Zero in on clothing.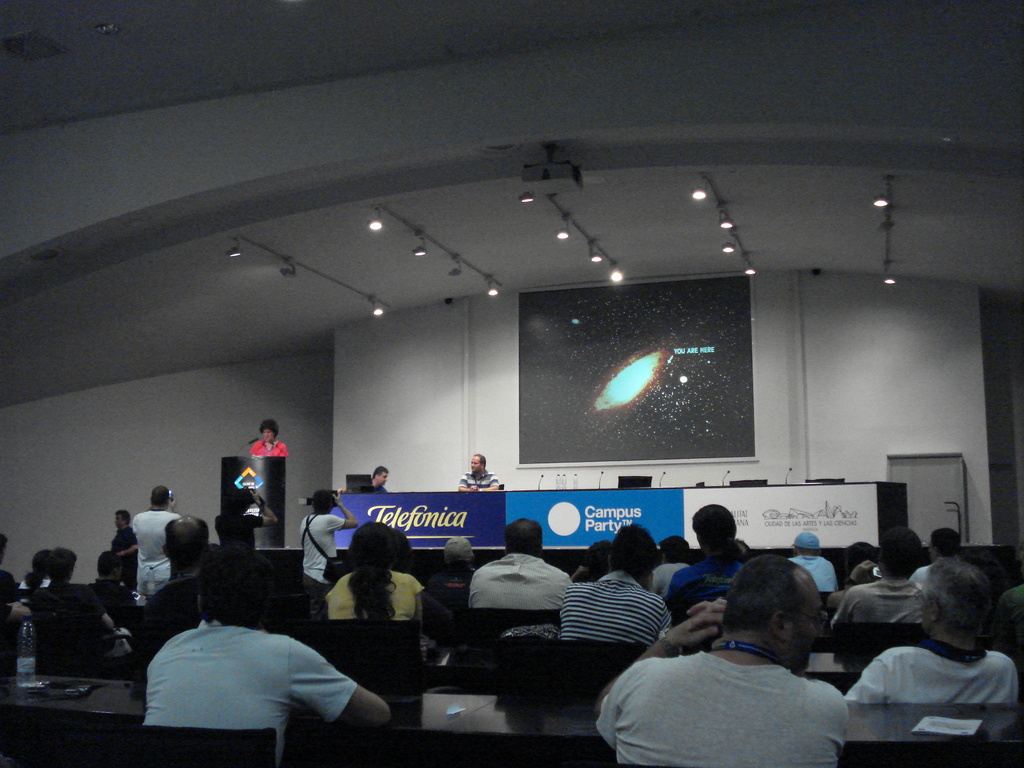
Zeroed in: box=[209, 508, 265, 549].
